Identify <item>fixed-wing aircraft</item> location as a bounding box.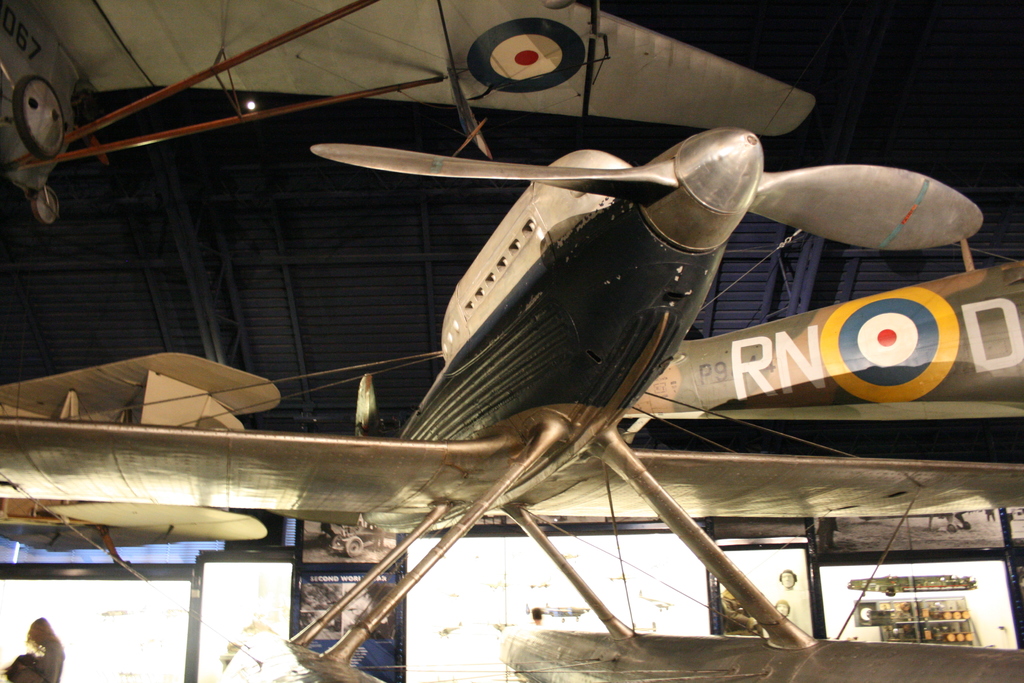
{"x1": 0, "y1": 122, "x2": 1023, "y2": 681}.
